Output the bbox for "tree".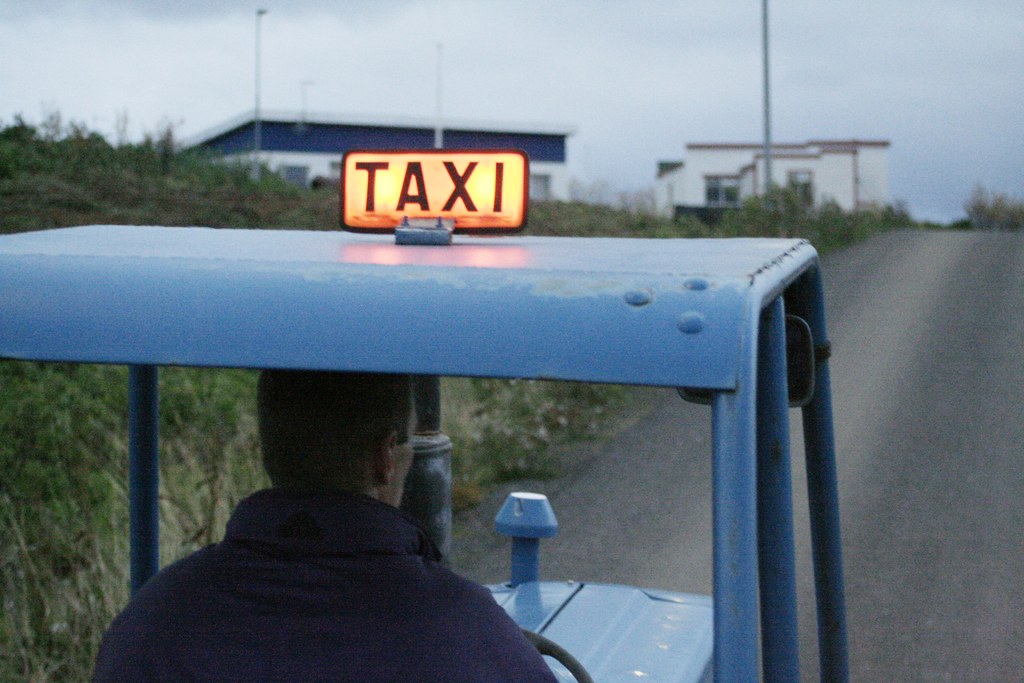
707/180/825/239.
